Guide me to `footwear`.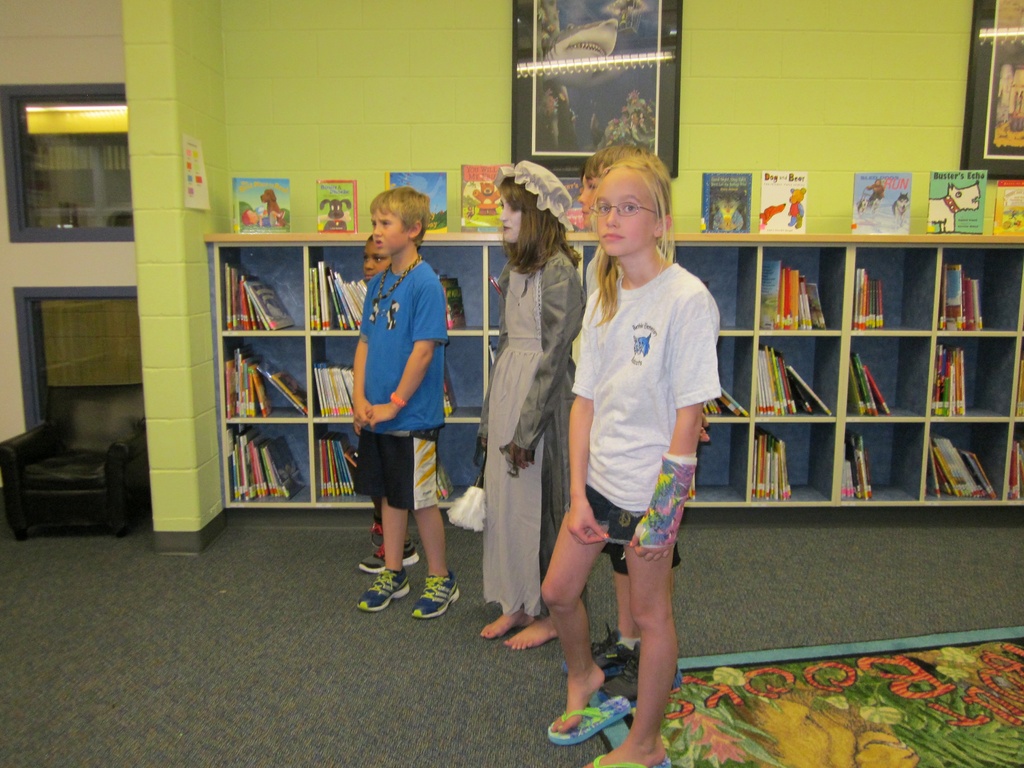
Guidance: x1=622, y1=639, x2=686, y2=691.
